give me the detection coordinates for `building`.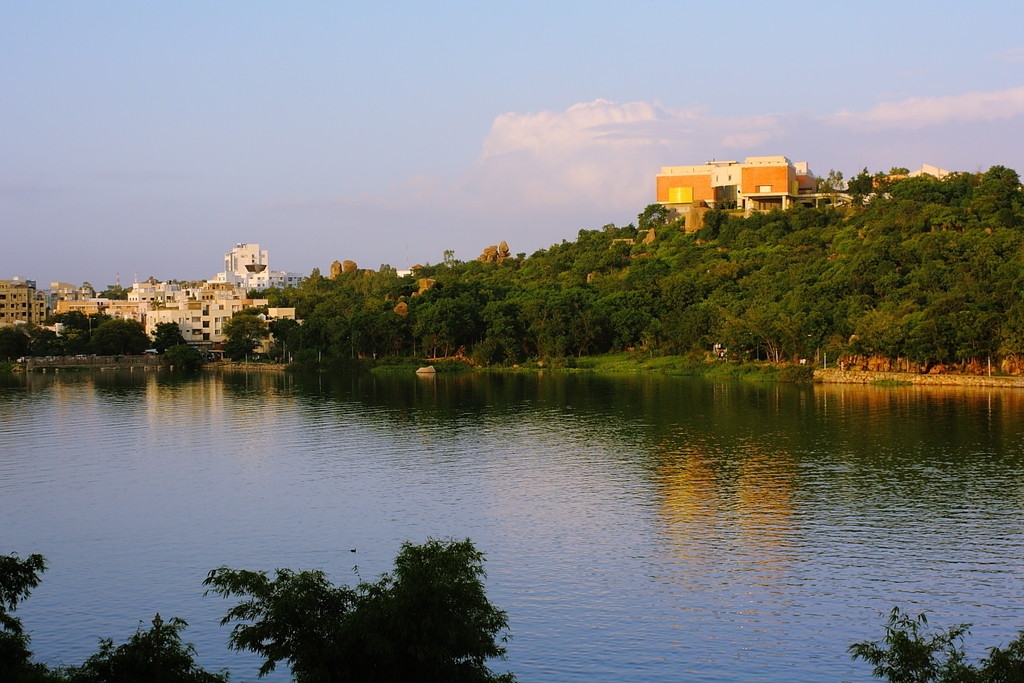
x1=653, y1=150, x2=851, y2=243.
